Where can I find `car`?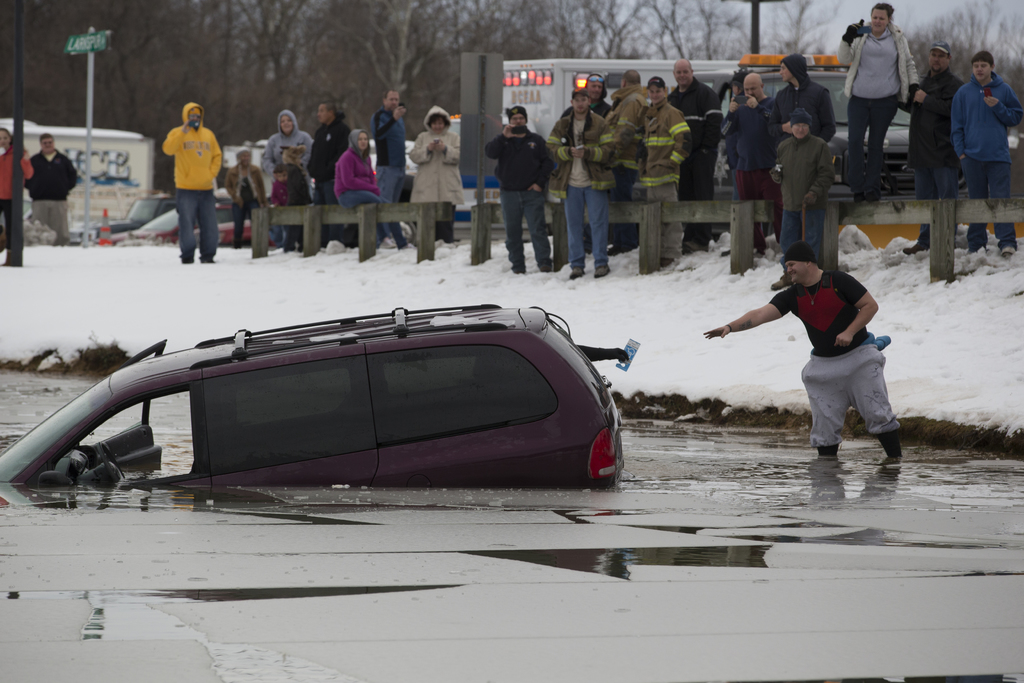
You can find it at bbox=[93, 190, 228, 251].
